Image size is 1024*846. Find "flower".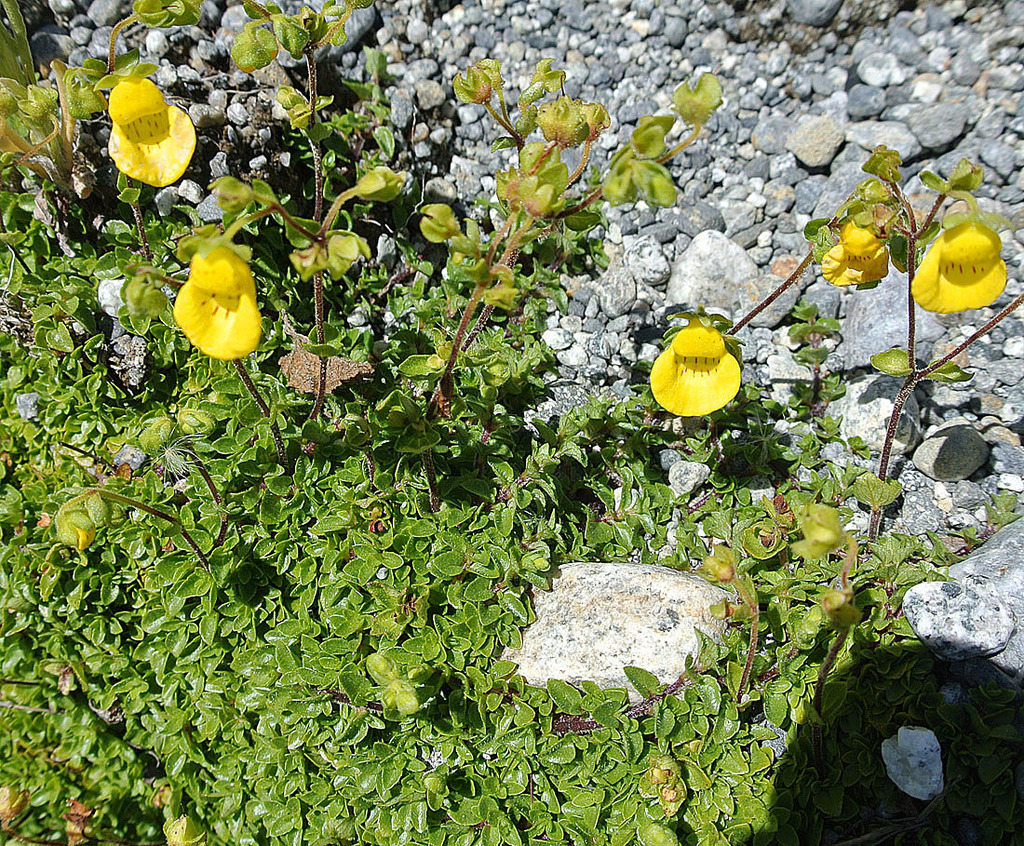
<box>652,322,743,421</box>.
